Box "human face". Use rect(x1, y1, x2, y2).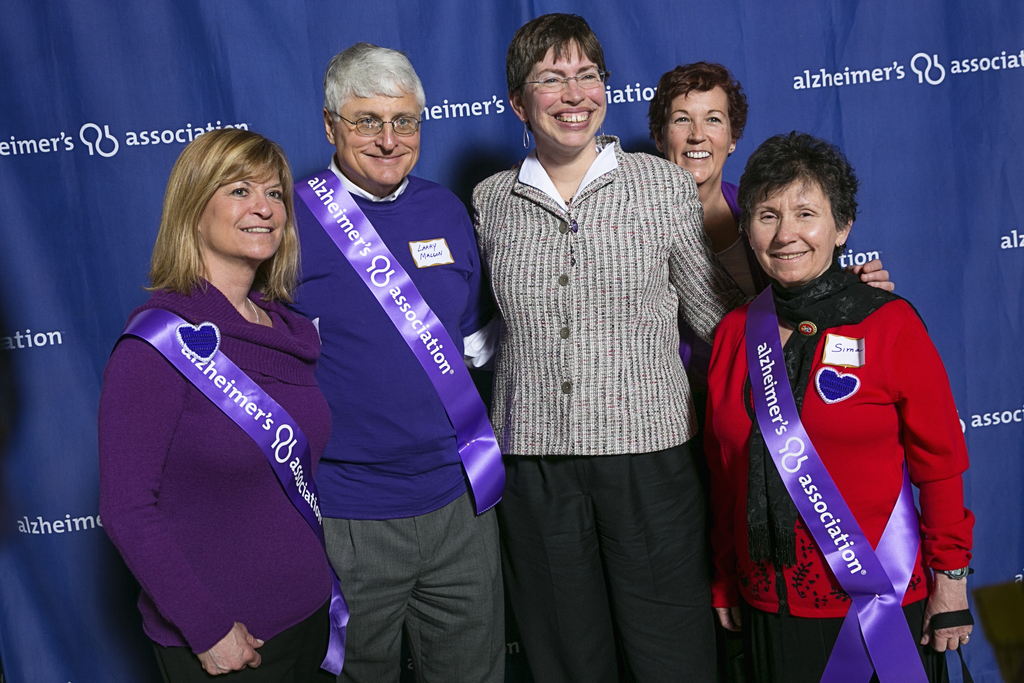
rect(526, 38, 605, 152).
